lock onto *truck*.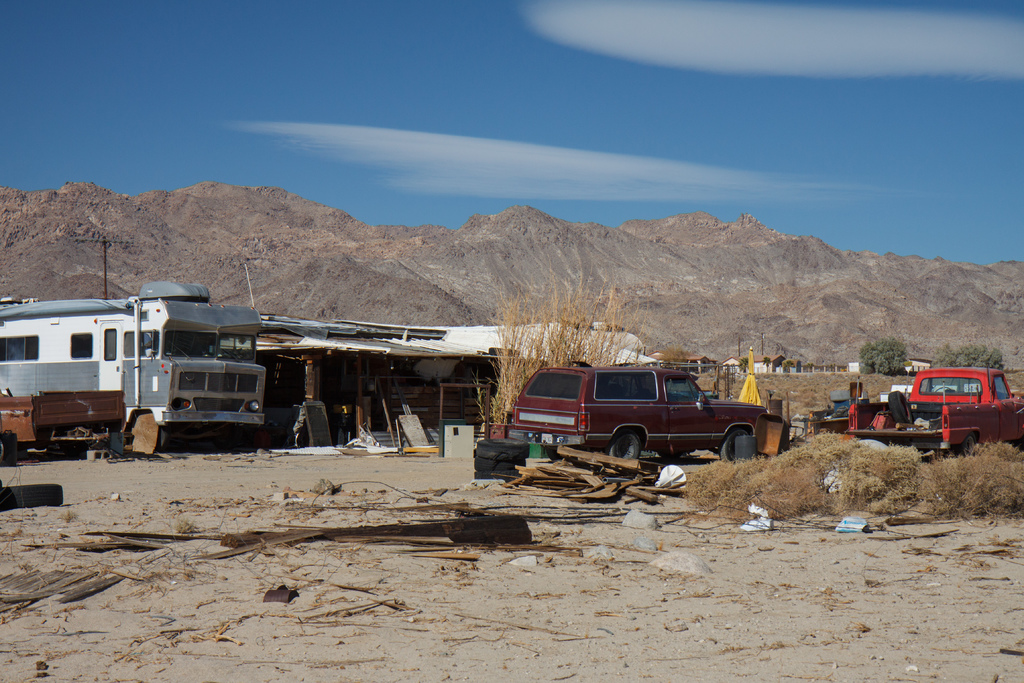
Locked: <box>840,366,1023,461</box>.
